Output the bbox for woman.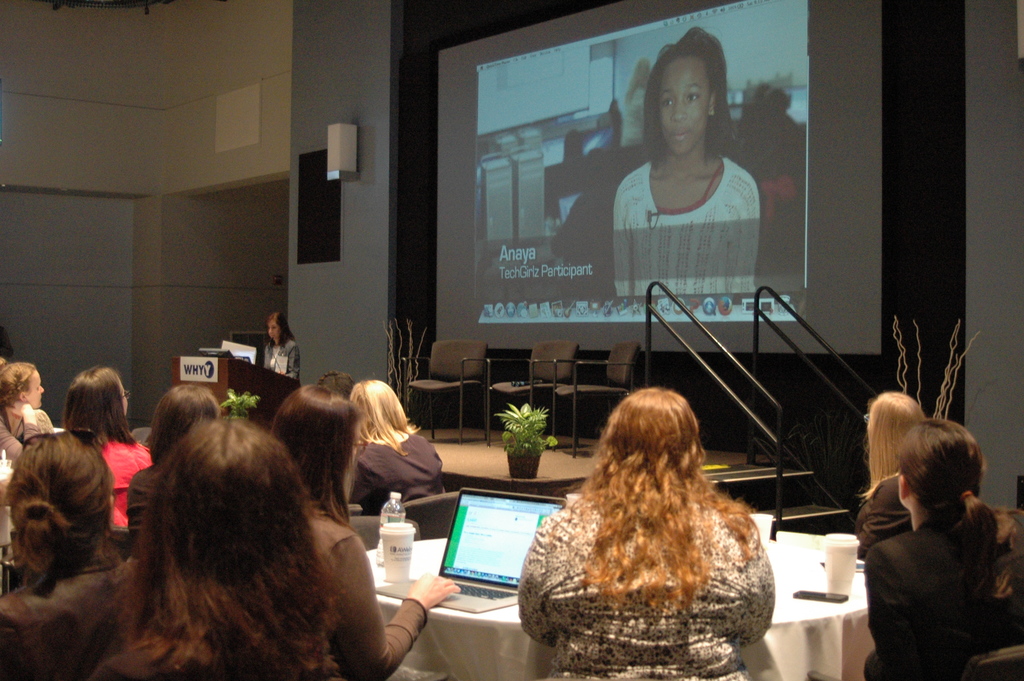
266 382 461 680.
